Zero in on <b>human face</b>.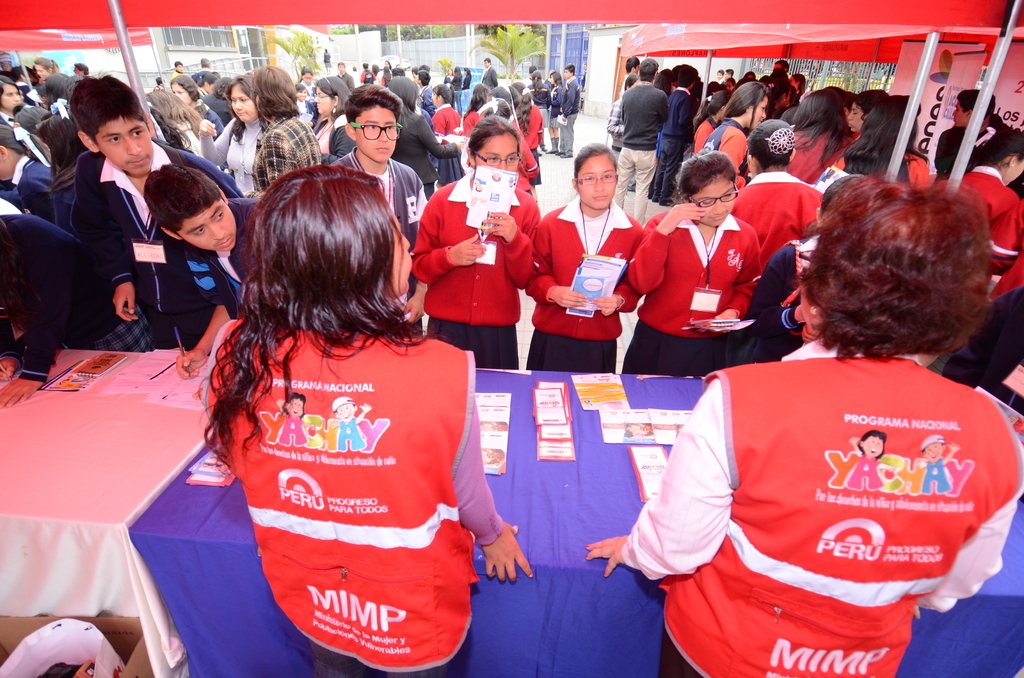
Zeroed in: (181,194,239,255).
